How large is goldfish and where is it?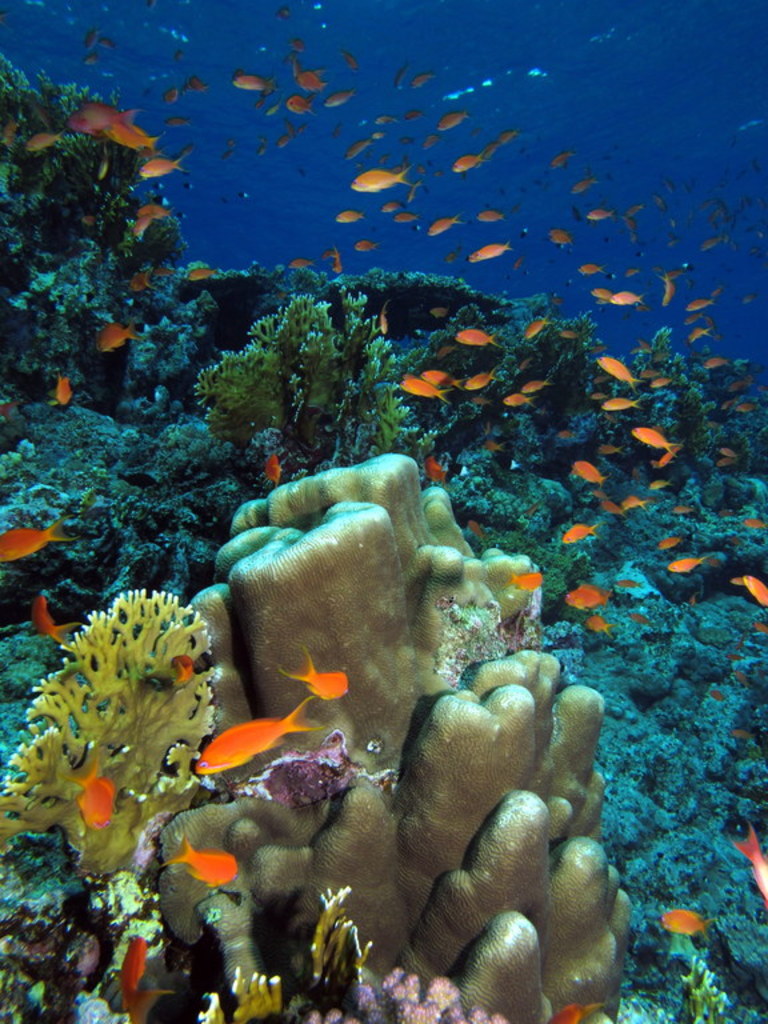
Bounding box: detection(132, 212, 153, 233).
